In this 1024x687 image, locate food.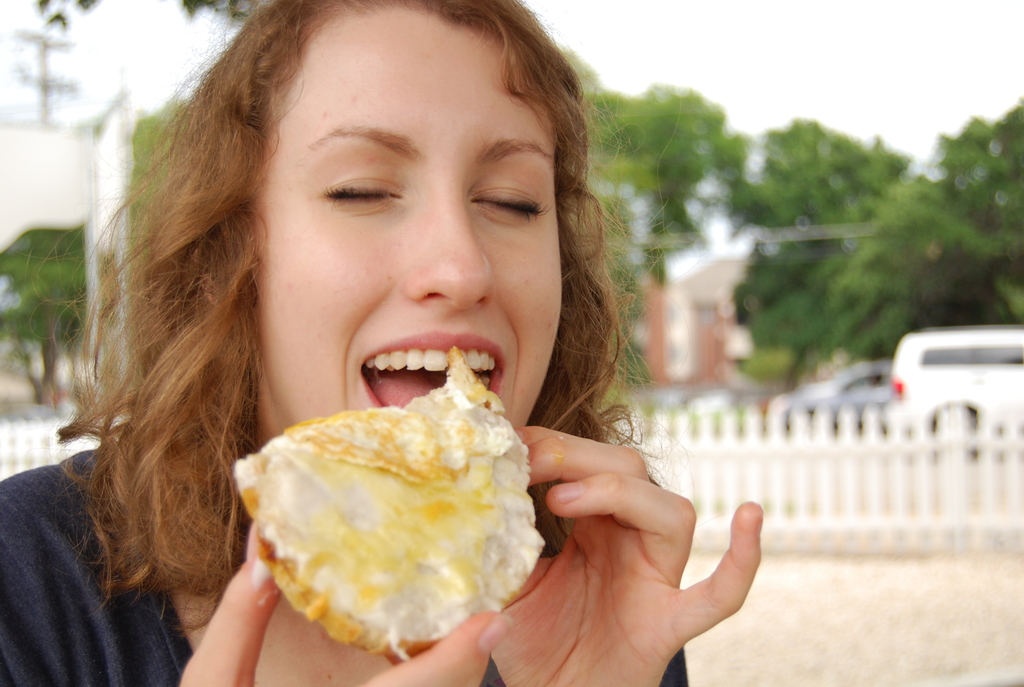
Bounding box: (x1=243, y1=356, x2=523, y2=645).
